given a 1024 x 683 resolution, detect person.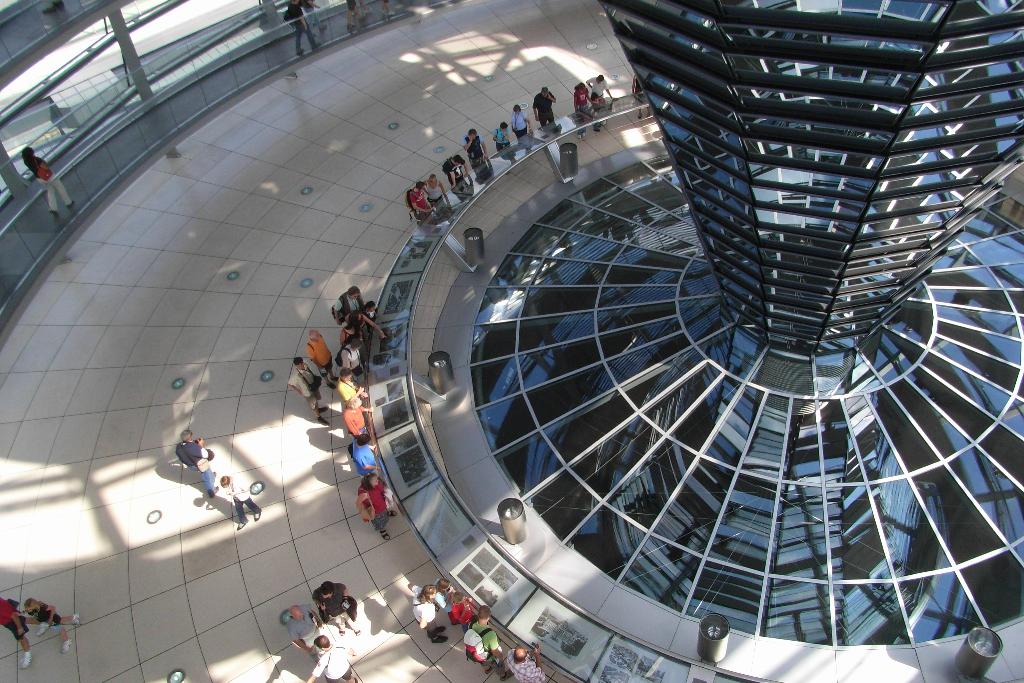
bbox=[175, 431, 219, 493].
